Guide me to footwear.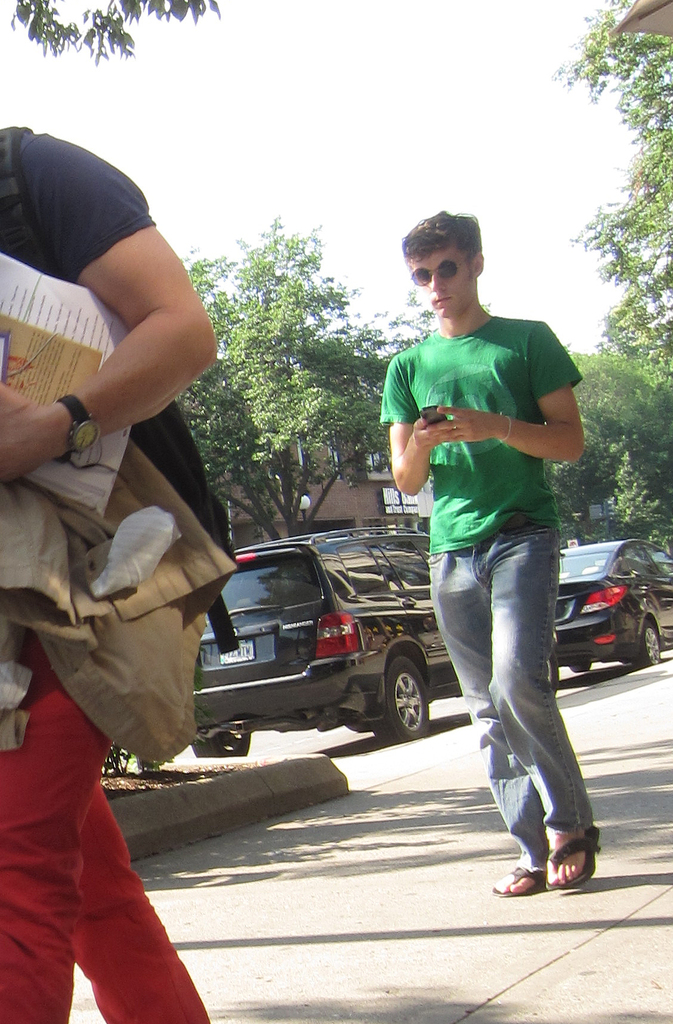
Guidance: <region>508, 840, 589, 899</region>.
